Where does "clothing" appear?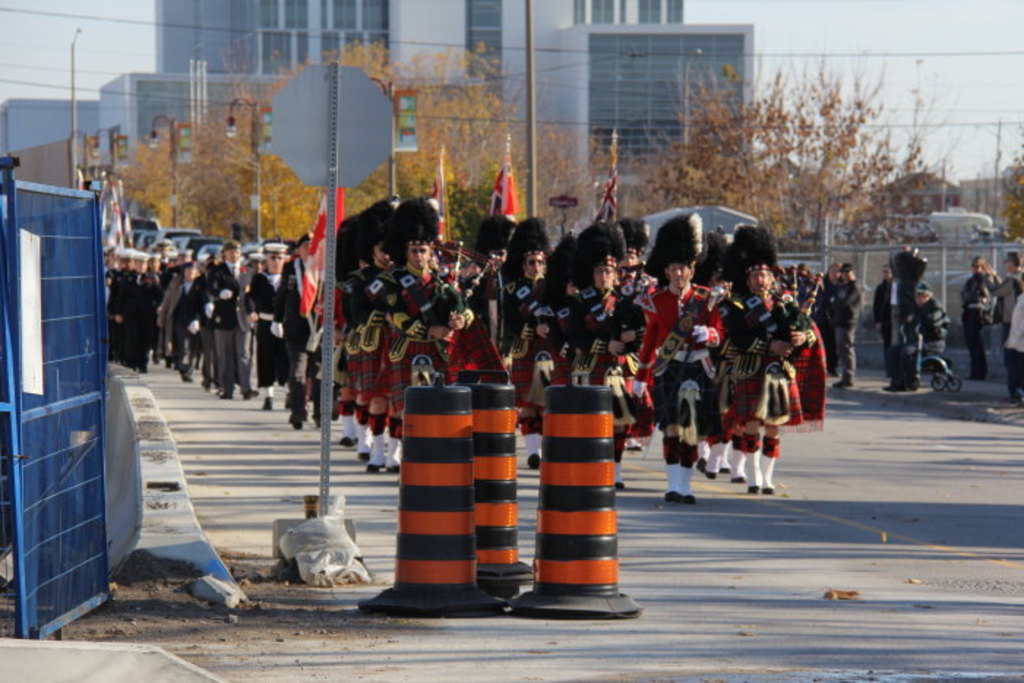
Appears at region(641, 284, 723, 452).
